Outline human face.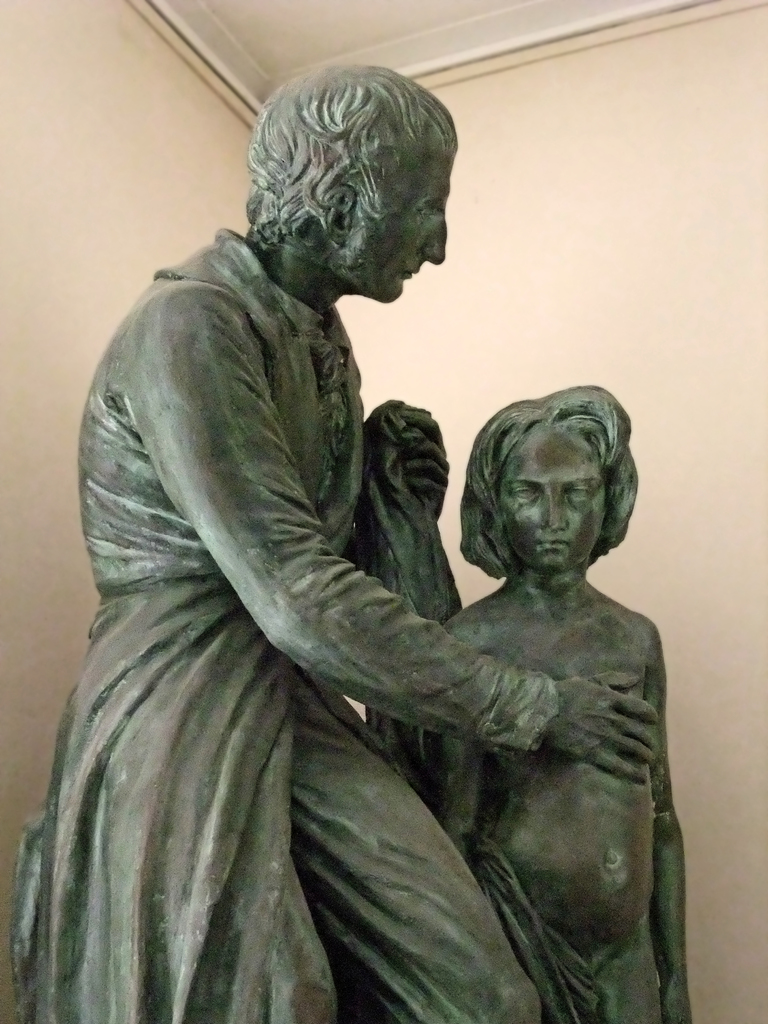
Outline: [x1=335, y1=157, x2=447, y2=300].
